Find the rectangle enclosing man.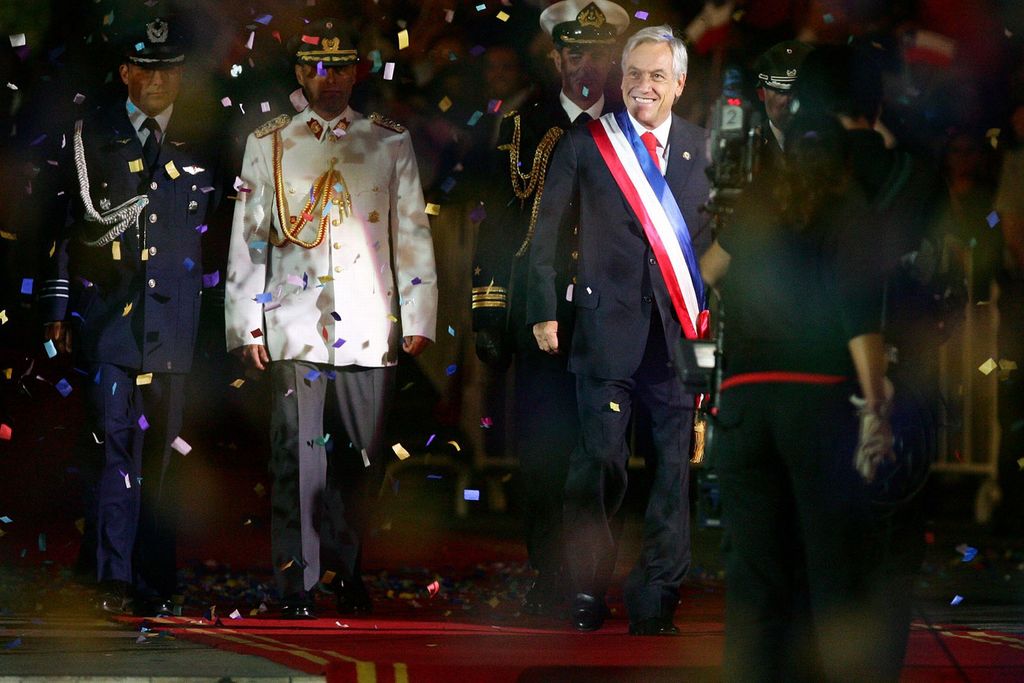
BBox(706, 40, 898, 448).
